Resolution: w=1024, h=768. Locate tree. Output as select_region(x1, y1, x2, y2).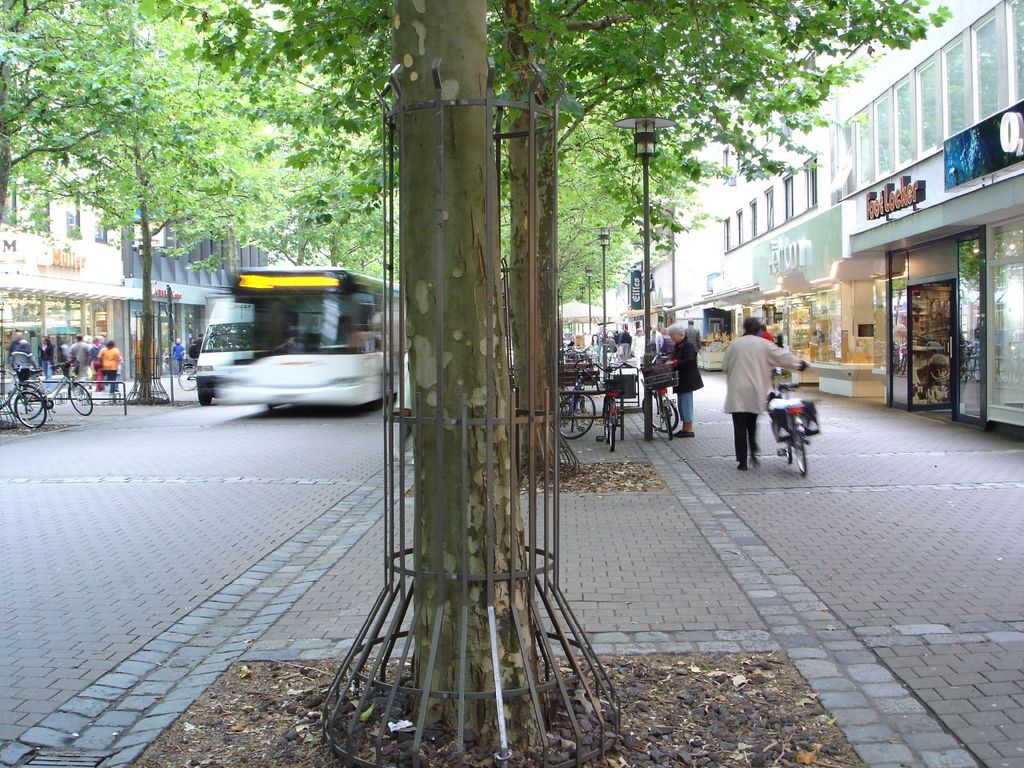
select_region(0, 0, 386, 399).
